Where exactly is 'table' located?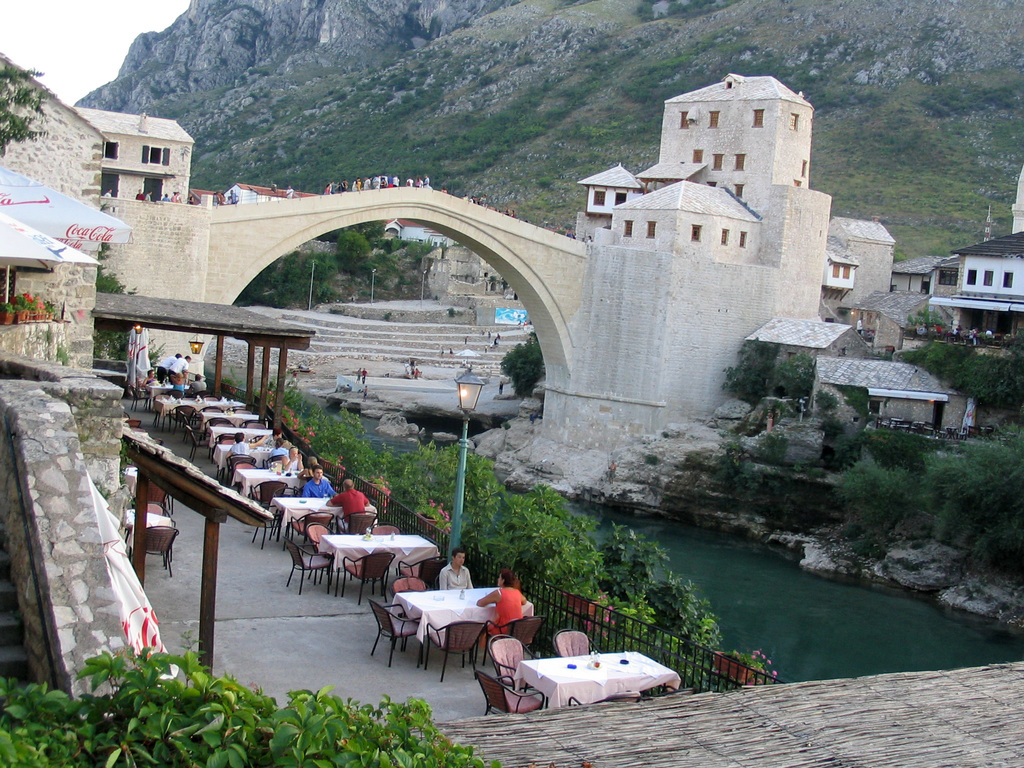
Its bounding box is x1=313 y1=532 x2=433 y2=600.
